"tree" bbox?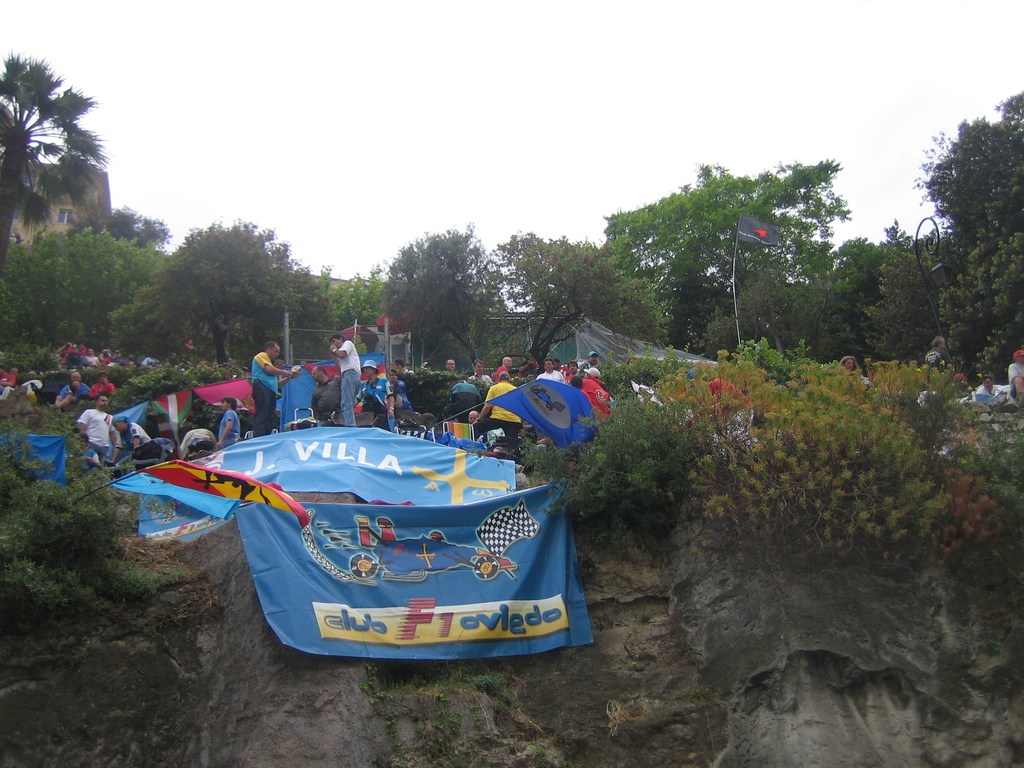
607 164 767 340
